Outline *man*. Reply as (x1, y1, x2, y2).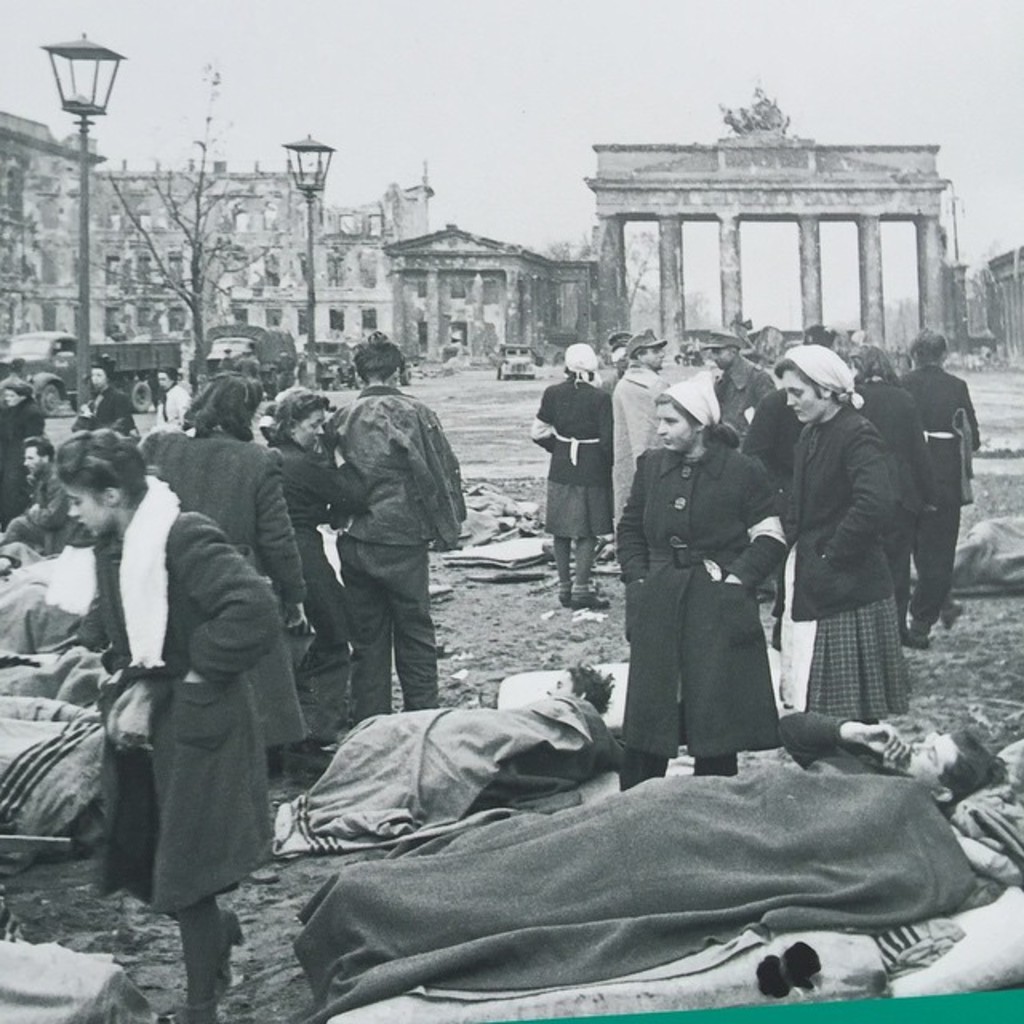
(344, 333, 458, 725).
